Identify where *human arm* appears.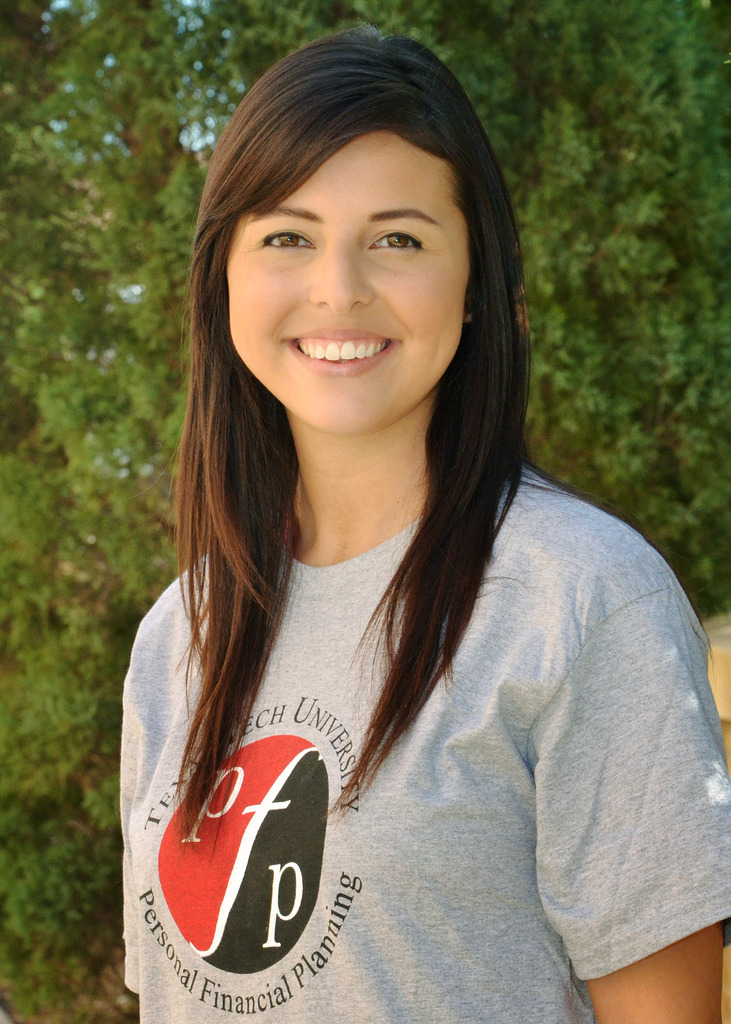
Appears at rect(579, 922, 727, 1023).
